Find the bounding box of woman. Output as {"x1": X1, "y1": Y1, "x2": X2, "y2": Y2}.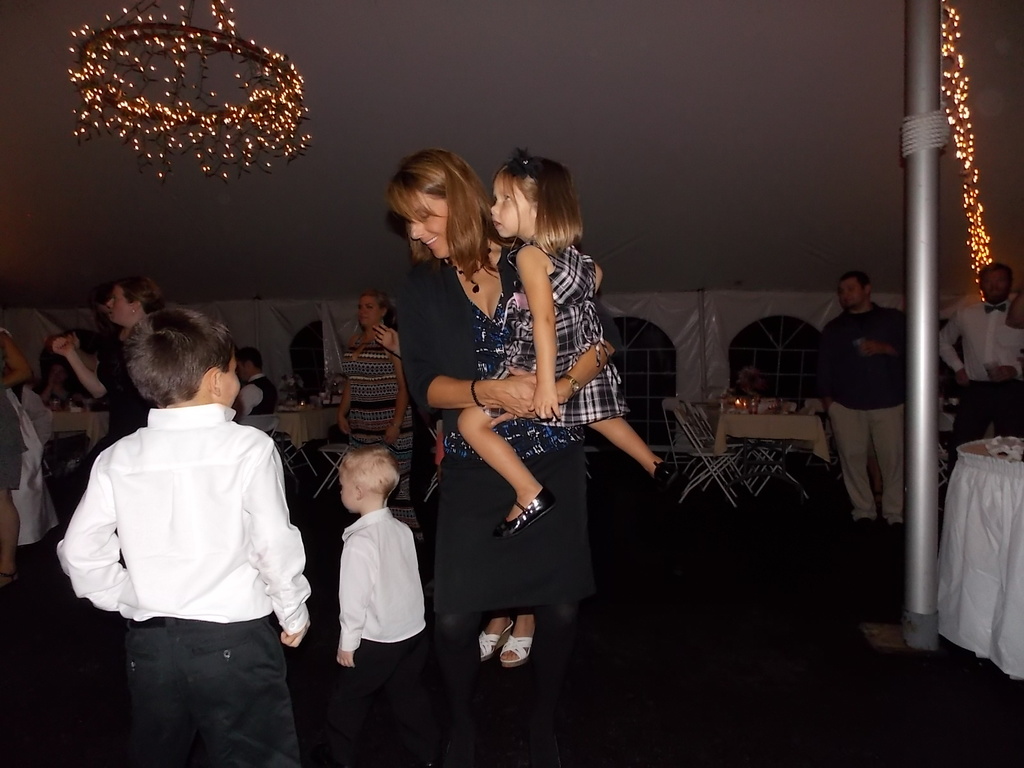
{"x1": 334, "y1": 288, "x2": 428, "y2": 542}.
